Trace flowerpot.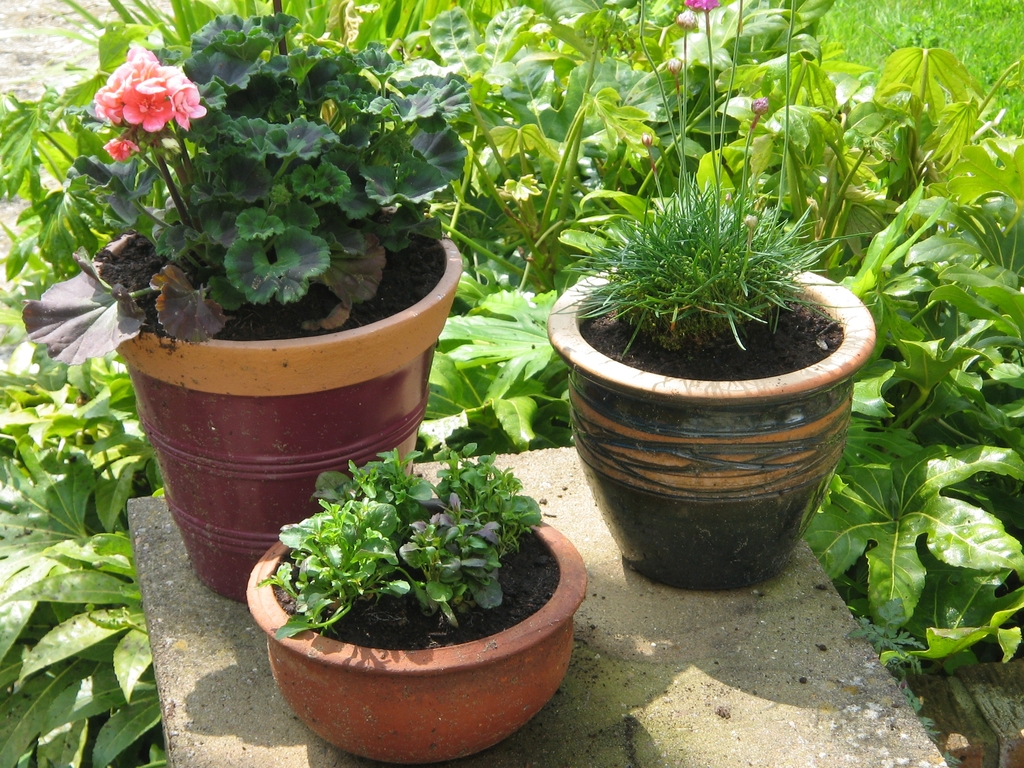
Traced to locate(546, 263, 876, 591).
